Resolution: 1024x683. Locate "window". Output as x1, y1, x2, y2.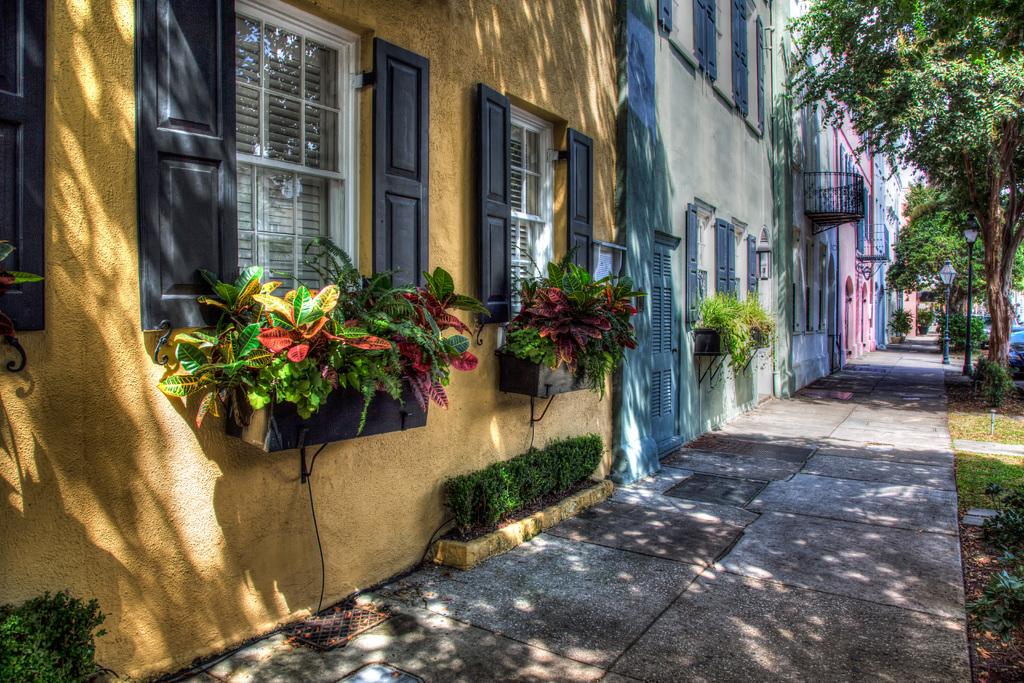
468, 78, 598, 337.
